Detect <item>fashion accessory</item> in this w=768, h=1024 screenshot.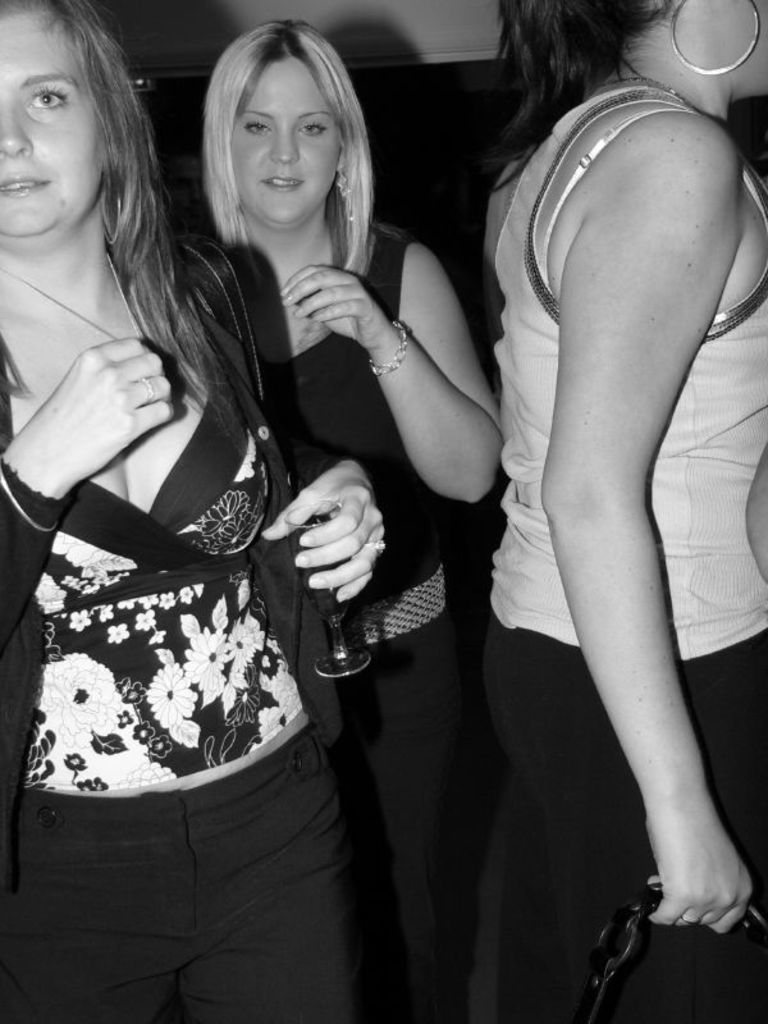
Detection: x1=96 y1=183 x2=124 y2=243.
